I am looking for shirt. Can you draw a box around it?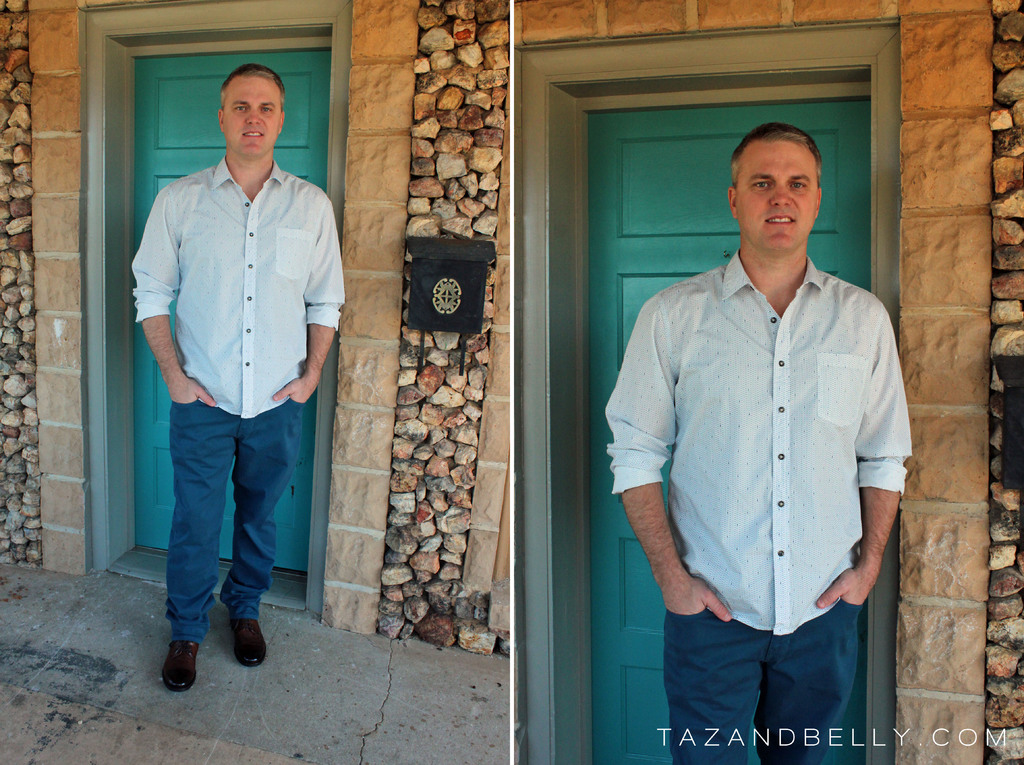
Sure, the bounding box is select_region(603, 244, 915, 637).
